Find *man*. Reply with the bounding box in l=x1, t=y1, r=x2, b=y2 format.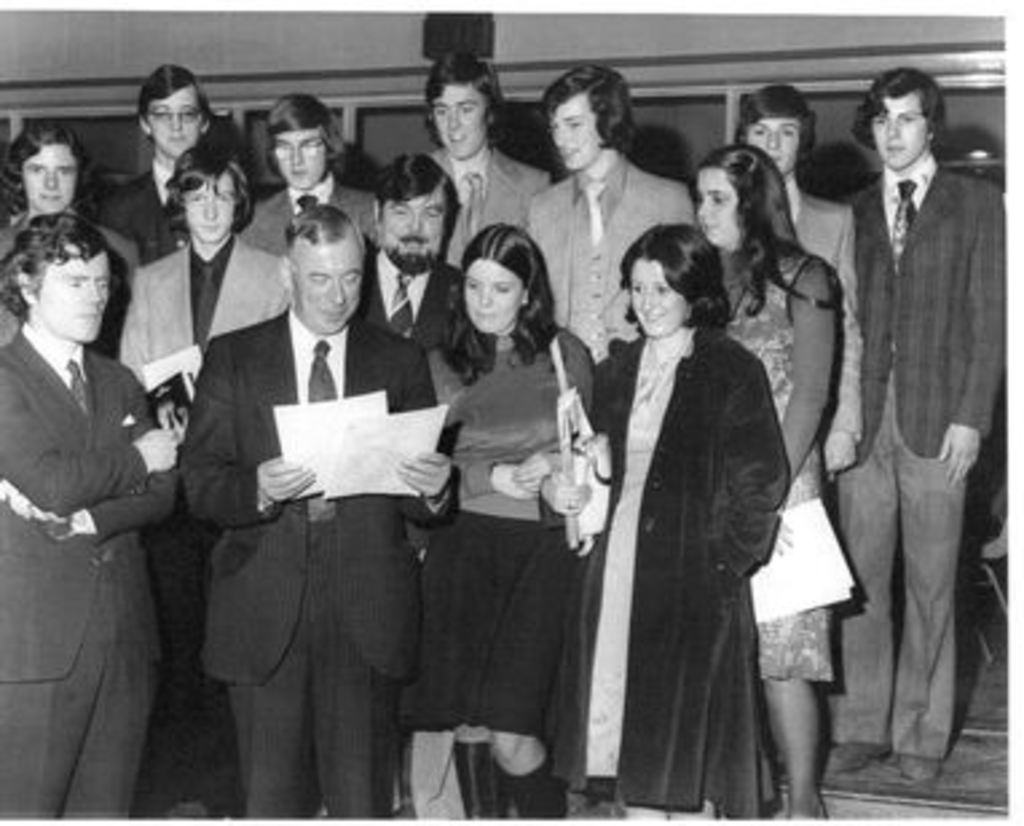
l=239, t=97, r=378, b=249.
